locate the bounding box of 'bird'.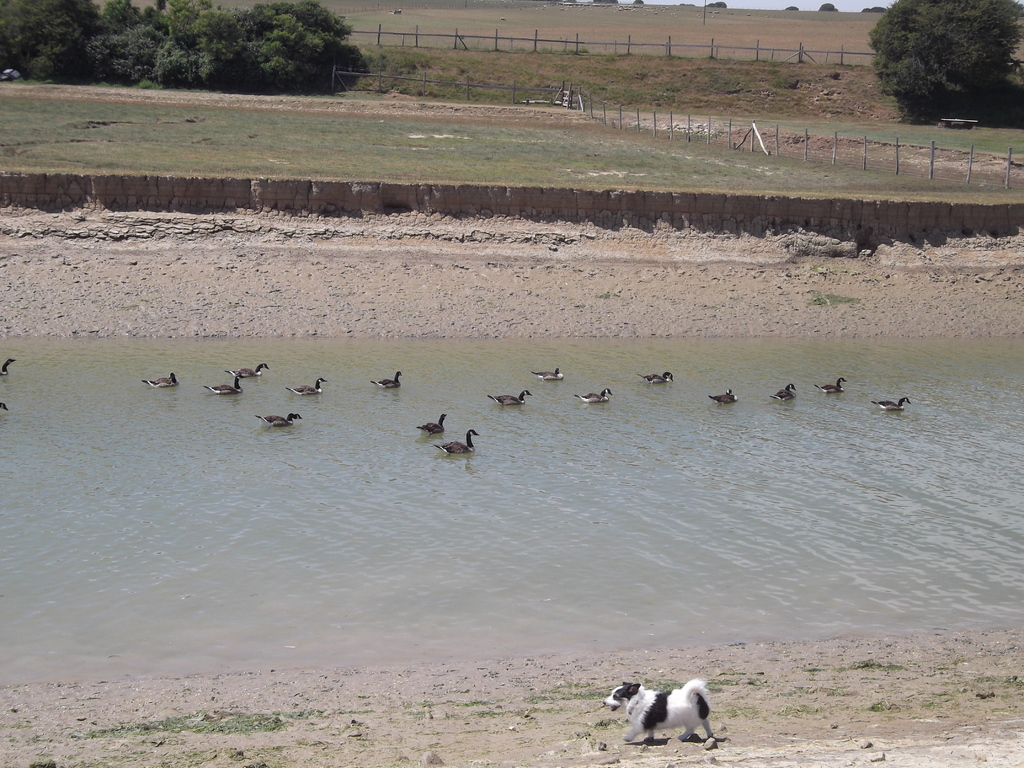
Bounding box: 573 387 612 404.
